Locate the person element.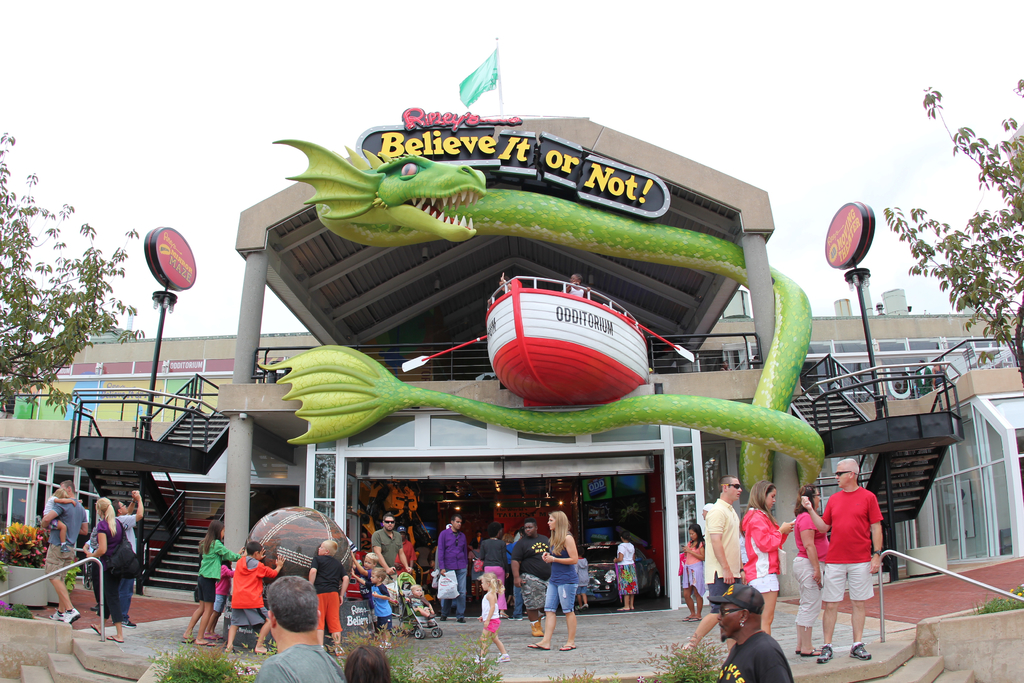
Element bbox: 346,645,394,682.
